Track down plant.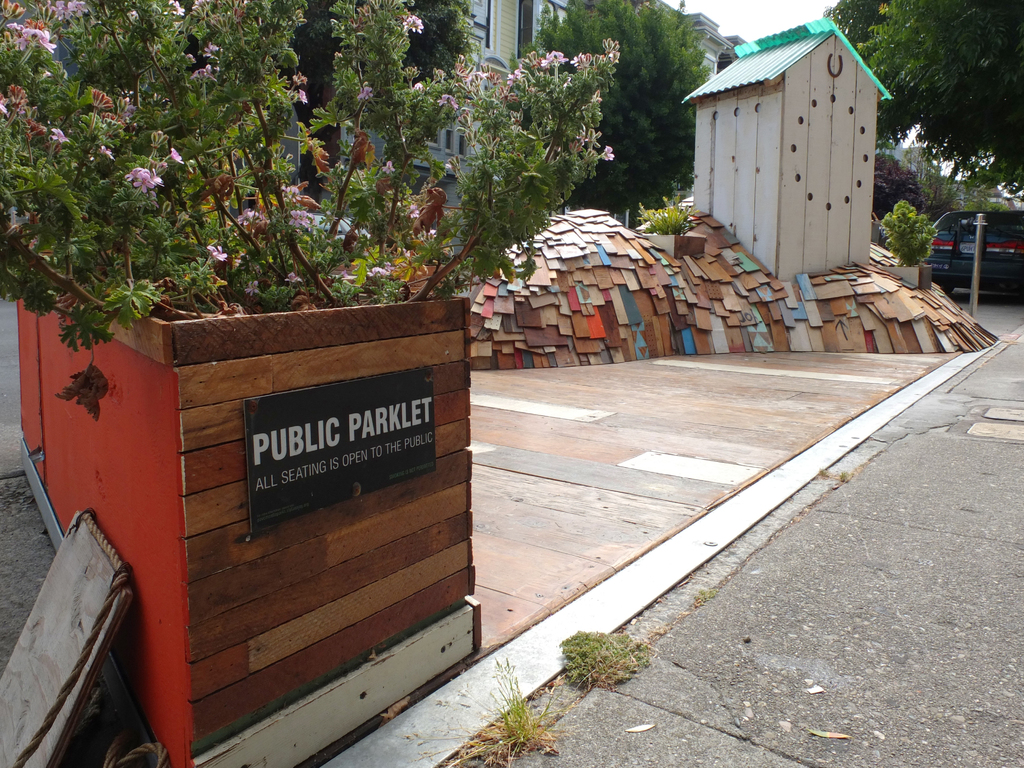
Tracked to (877,193,943,270).
